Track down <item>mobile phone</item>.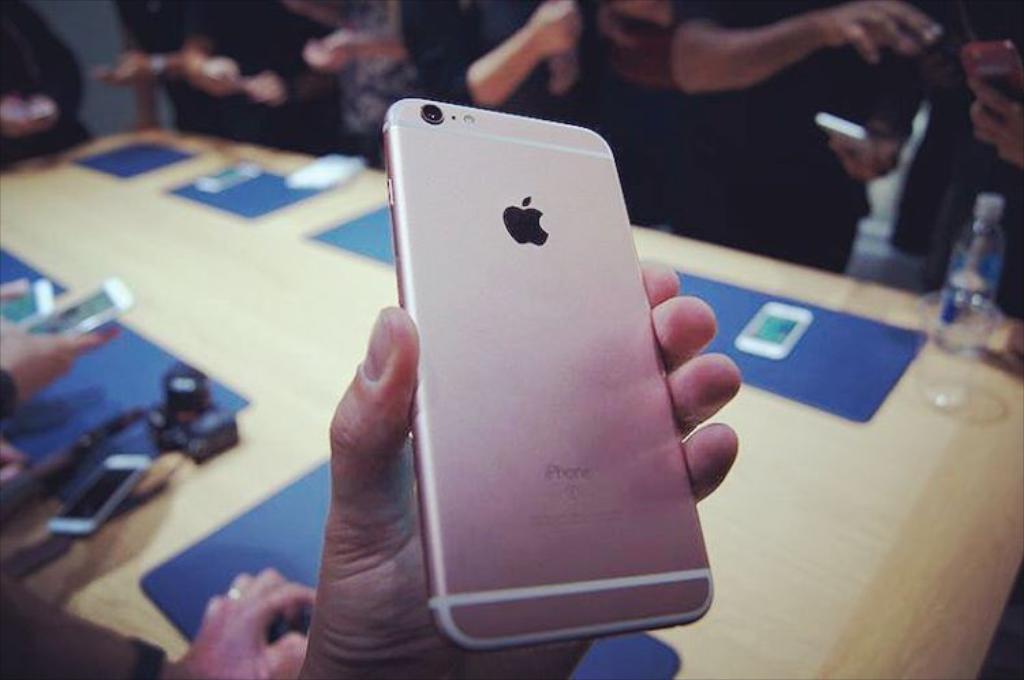
Tracked to 0 284 56 324.
